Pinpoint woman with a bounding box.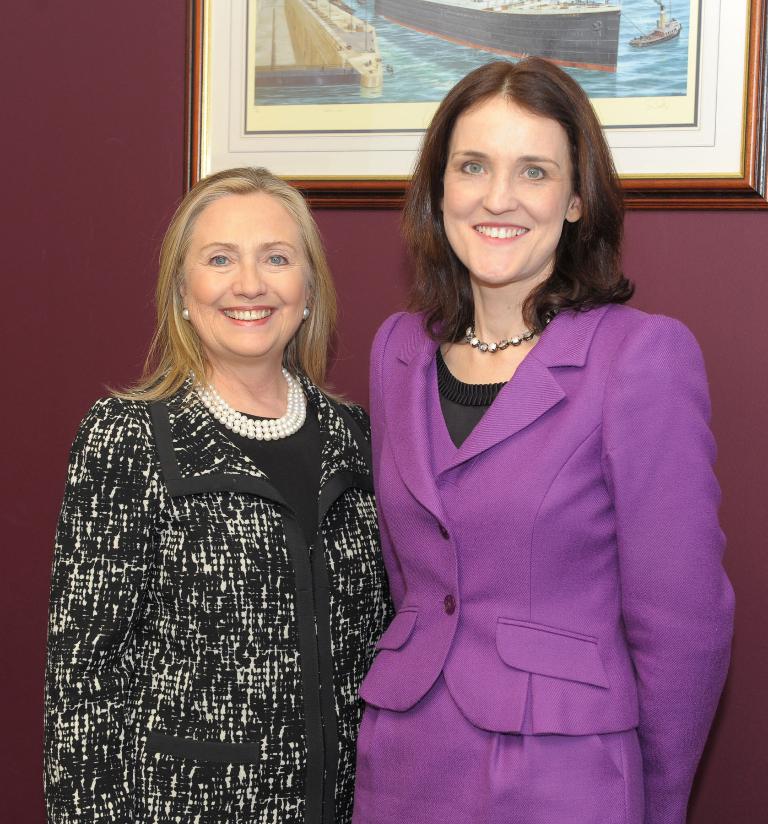
[x1=303, y1=48, x2=706, y2=814].
